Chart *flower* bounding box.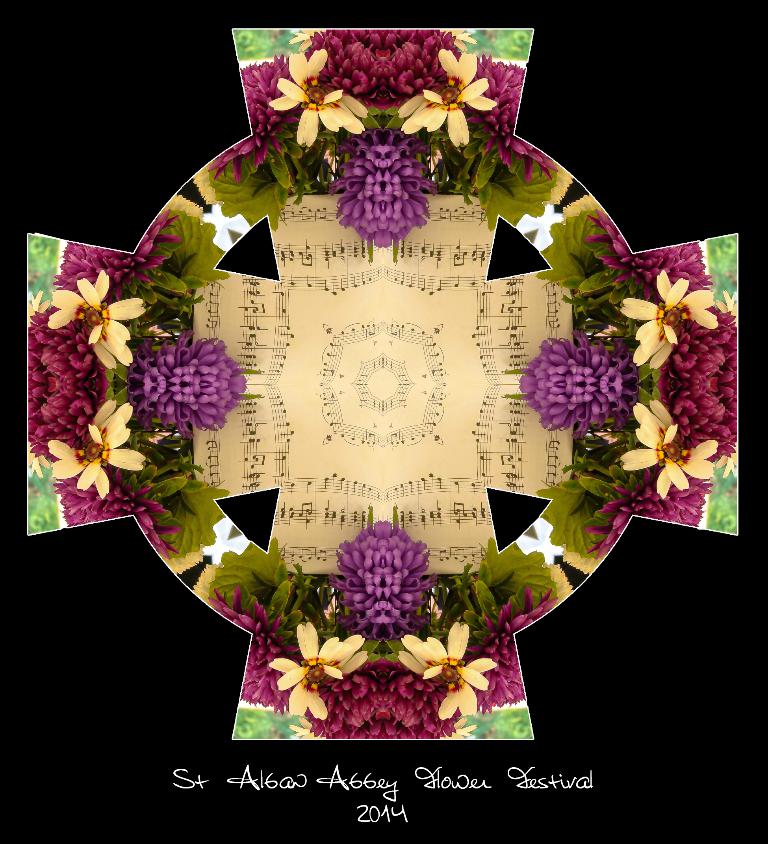
Charted: BBox(332, 130, 434, 248).
